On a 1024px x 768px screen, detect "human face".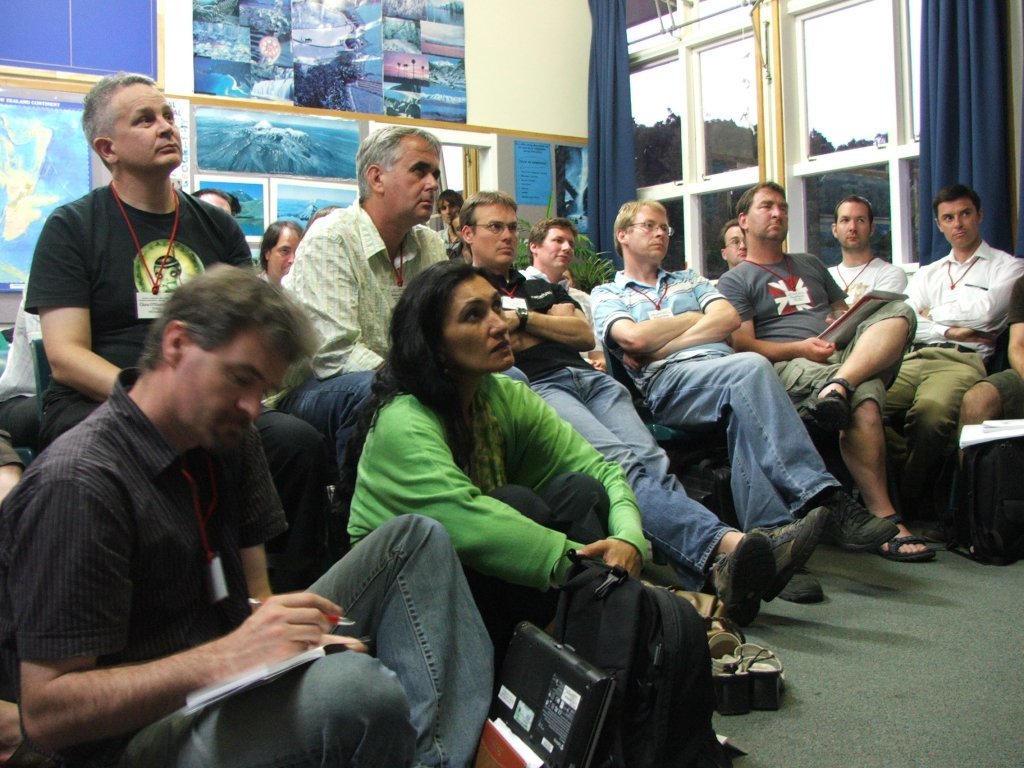
[112,78,182,165].
